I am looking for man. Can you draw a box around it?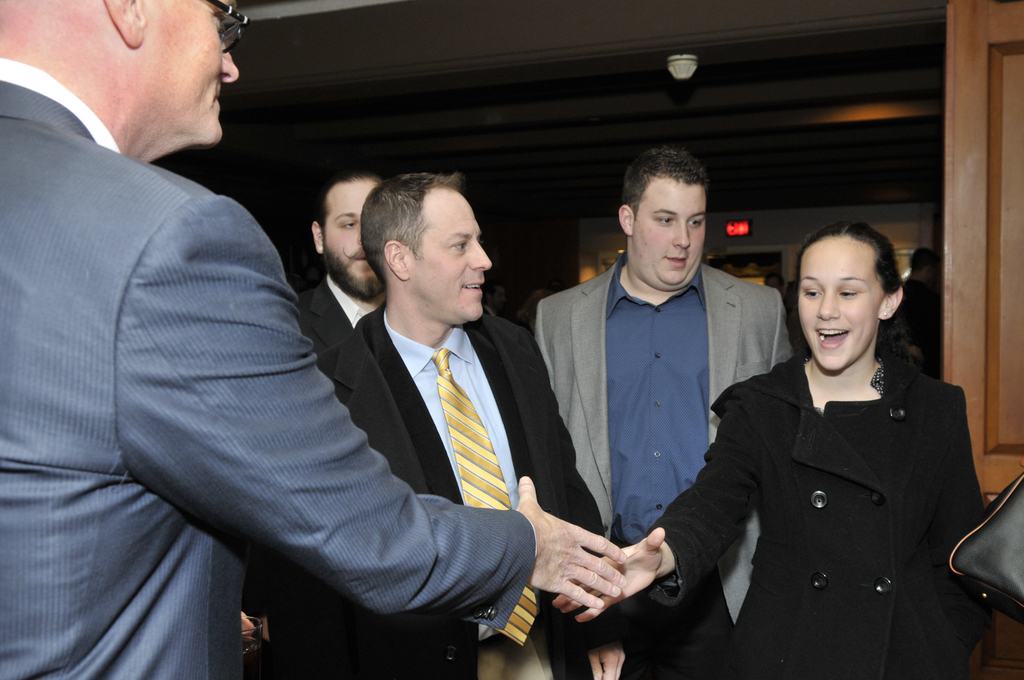
Sure, the bounding box is 0 0 627 679.
